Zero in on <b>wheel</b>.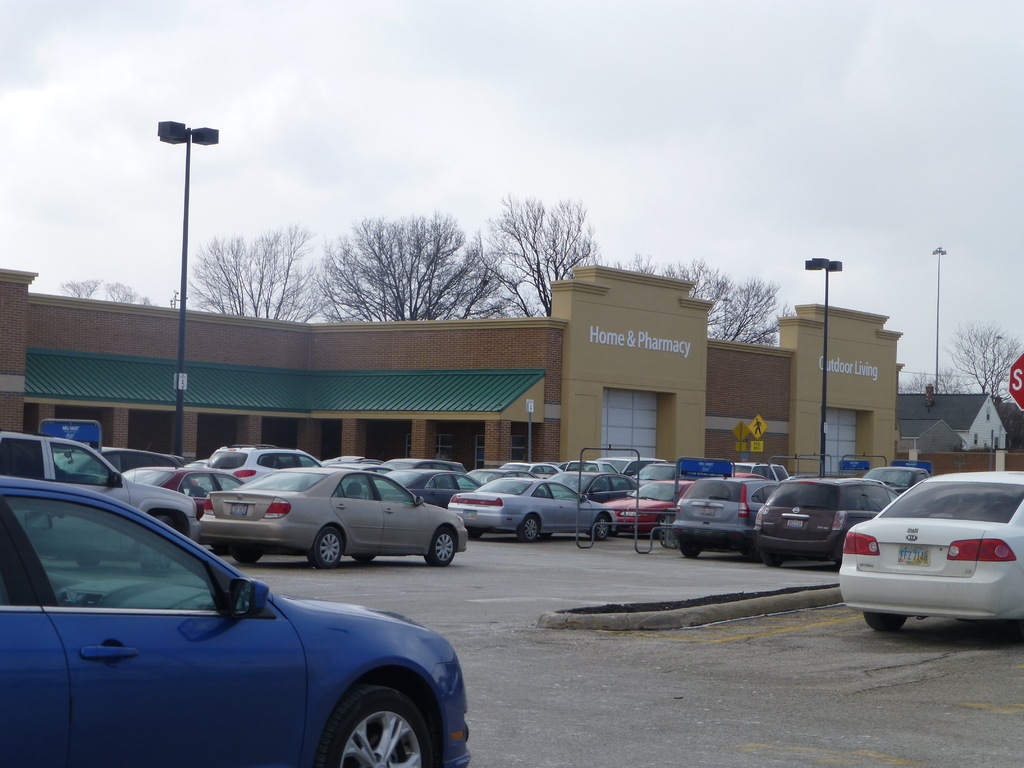
Zeroed in: box=[348, 552, 380, 563].
